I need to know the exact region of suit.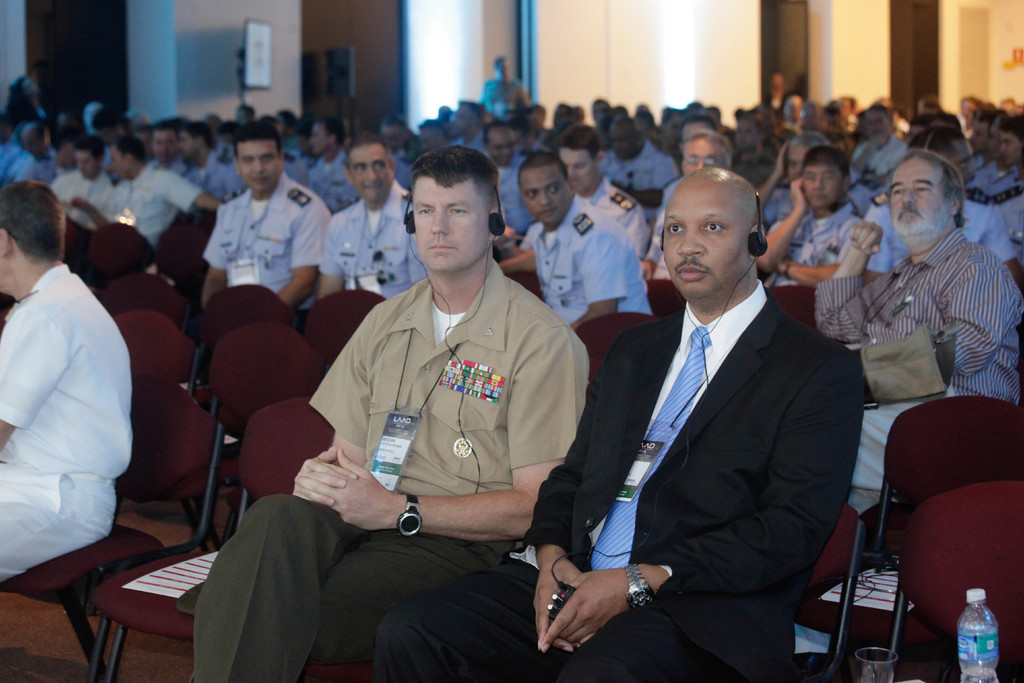
Region: BBox(555, 173, 874, 673).
